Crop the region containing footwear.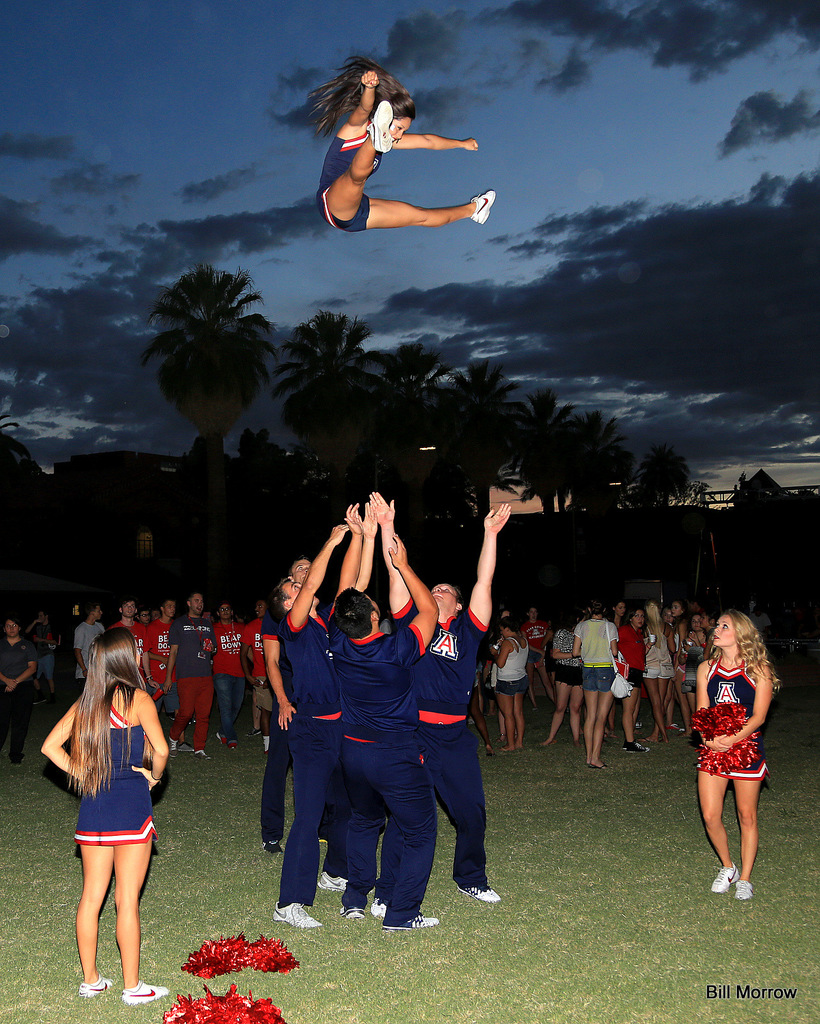
Crop region: Rect(713, 858, 729, 888).
